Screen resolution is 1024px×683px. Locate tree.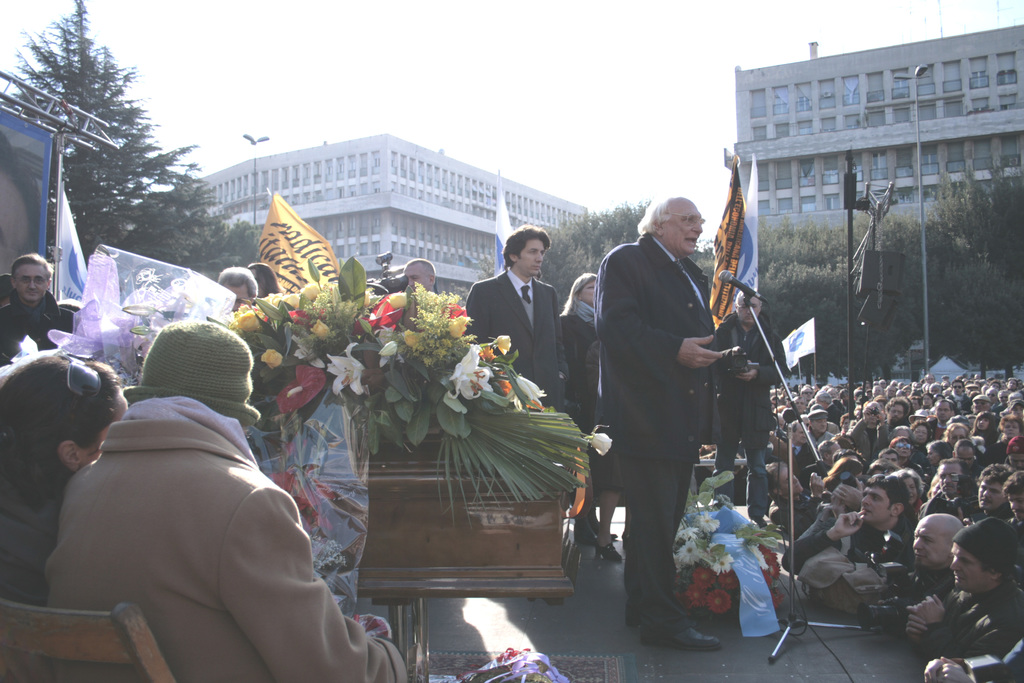
bbox(211, 209, 260, 268).
